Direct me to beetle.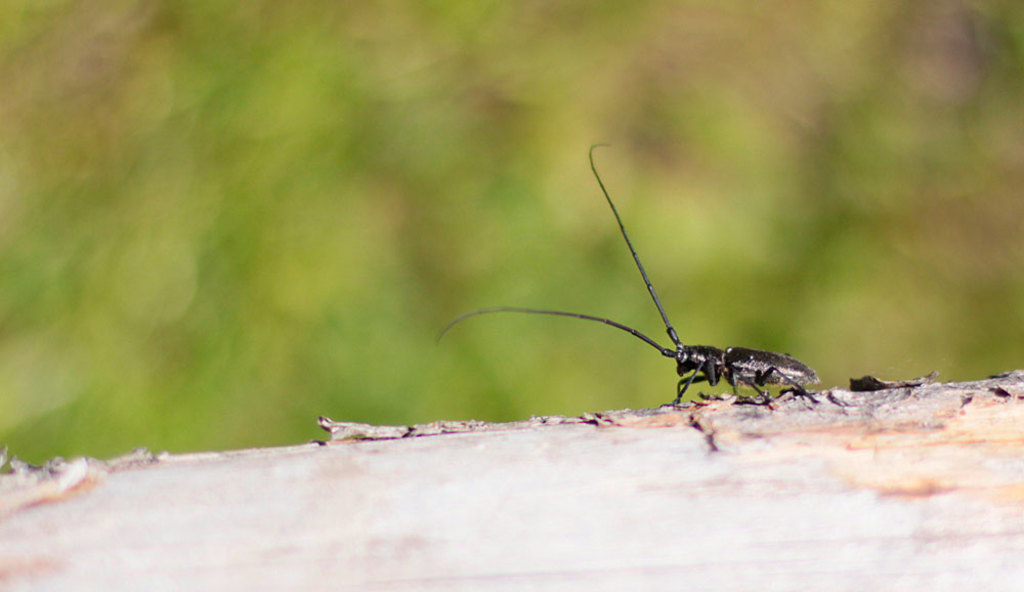
Direction: [454,143,818,429].
